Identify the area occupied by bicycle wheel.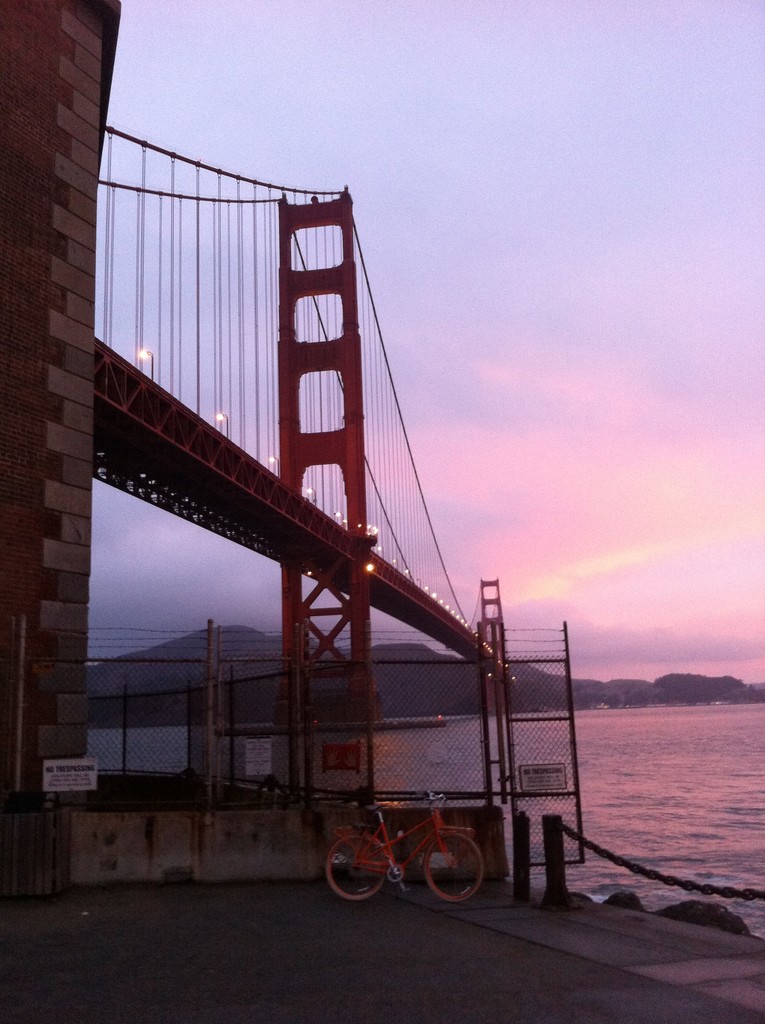
Area: bbox=(325, 833, 391, 902).
